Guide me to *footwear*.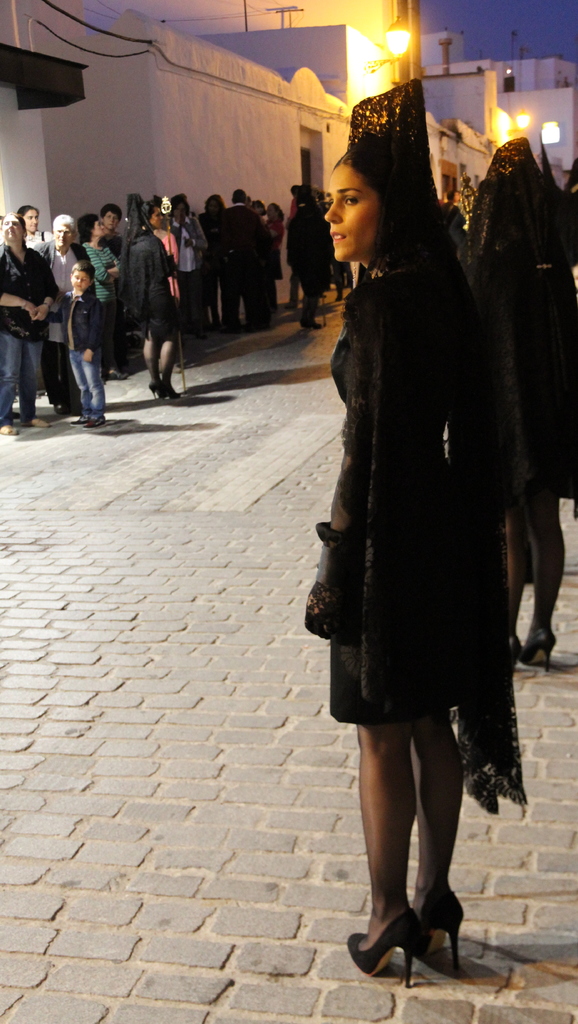
Guidance: (left=0, top=422, right=21, bottom=438).
